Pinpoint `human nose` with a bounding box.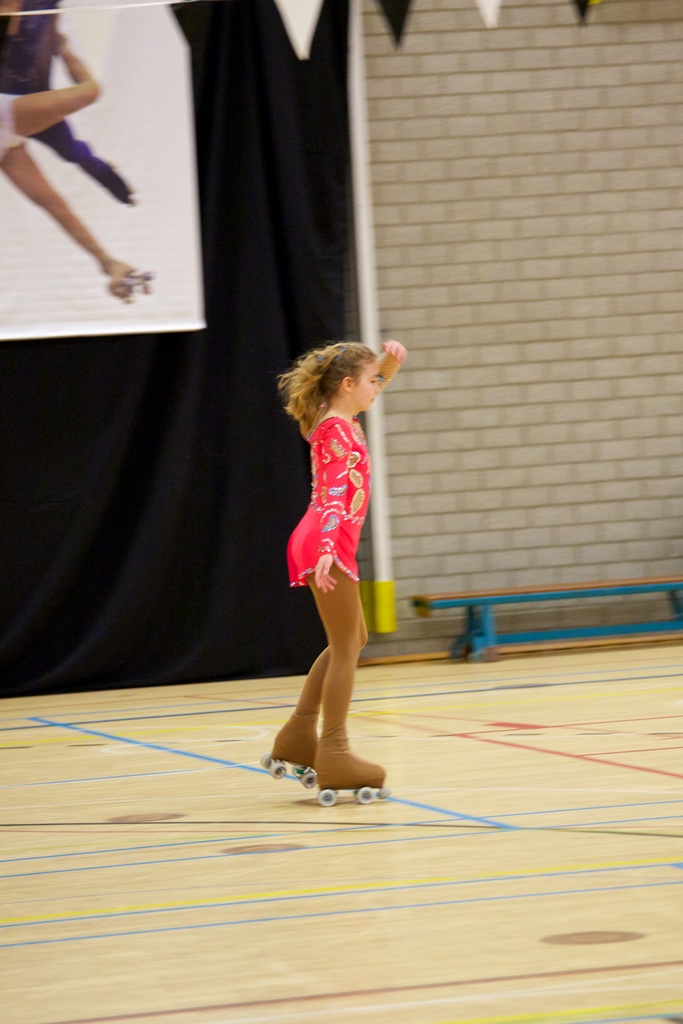
locate(375, 379, 383, 393).
